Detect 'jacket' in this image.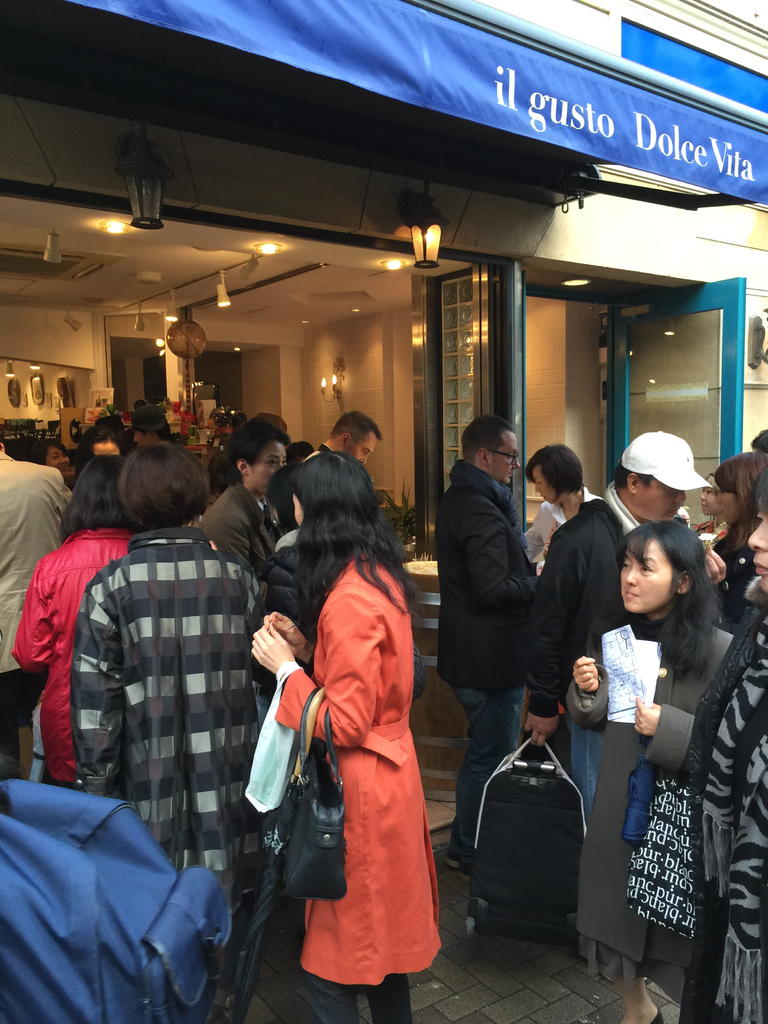
Detection: box(263, 529, 453, 924).
